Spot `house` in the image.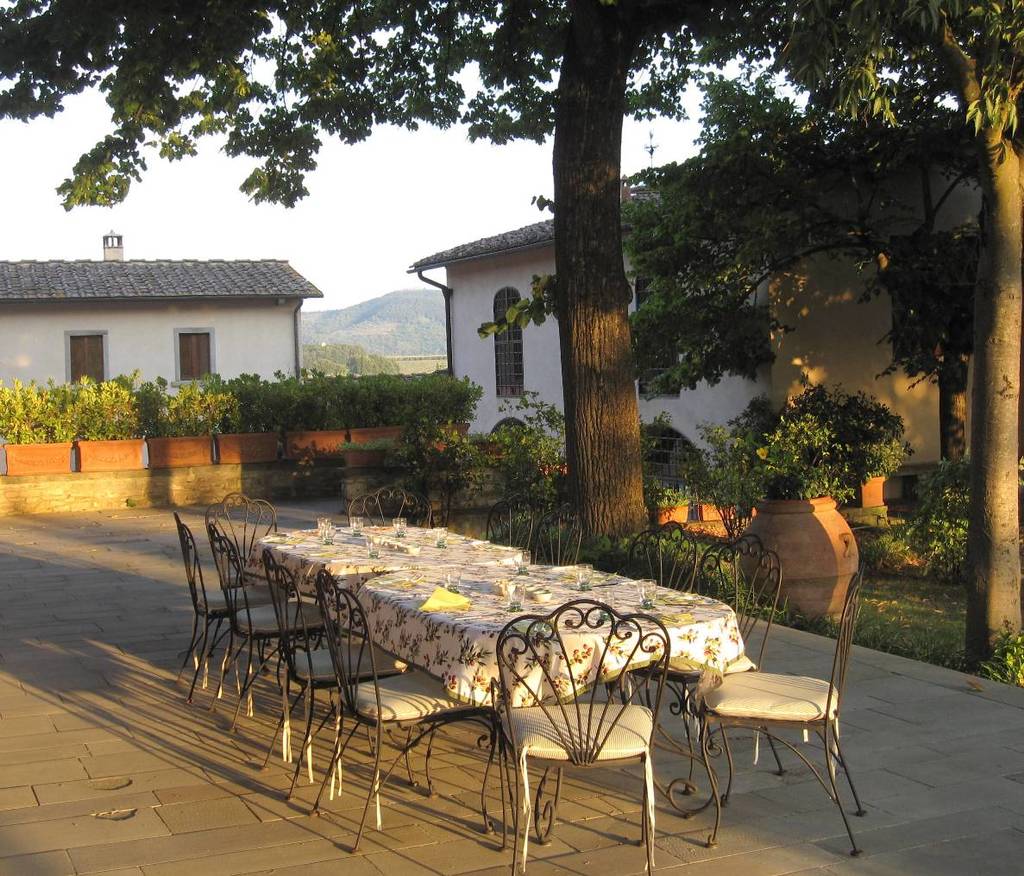
`house` found at pyautogui.locateOnScreen(399, 192, 796, 470).
